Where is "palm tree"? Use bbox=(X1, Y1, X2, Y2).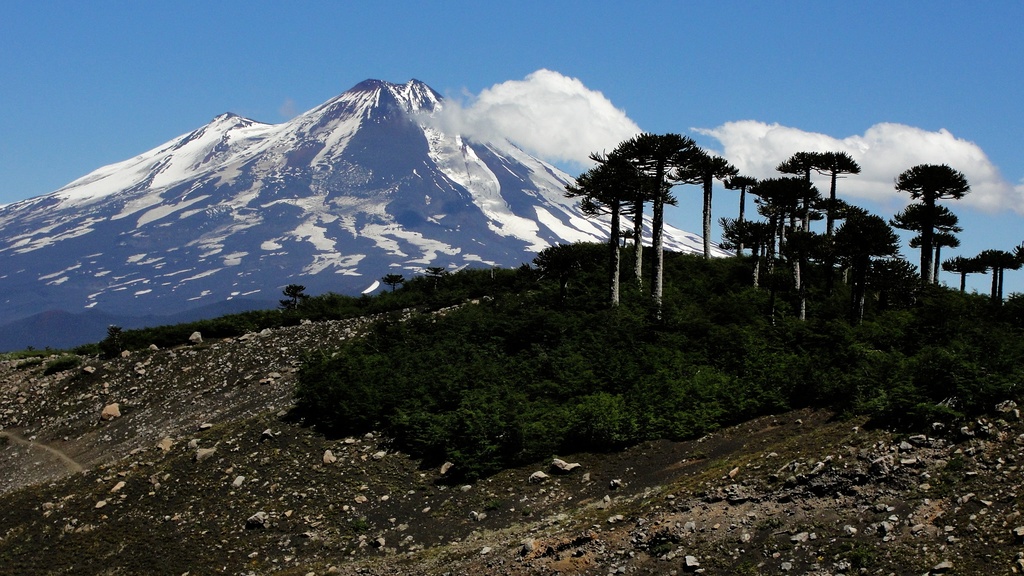
bbox=(794, 141, 851, 242).
